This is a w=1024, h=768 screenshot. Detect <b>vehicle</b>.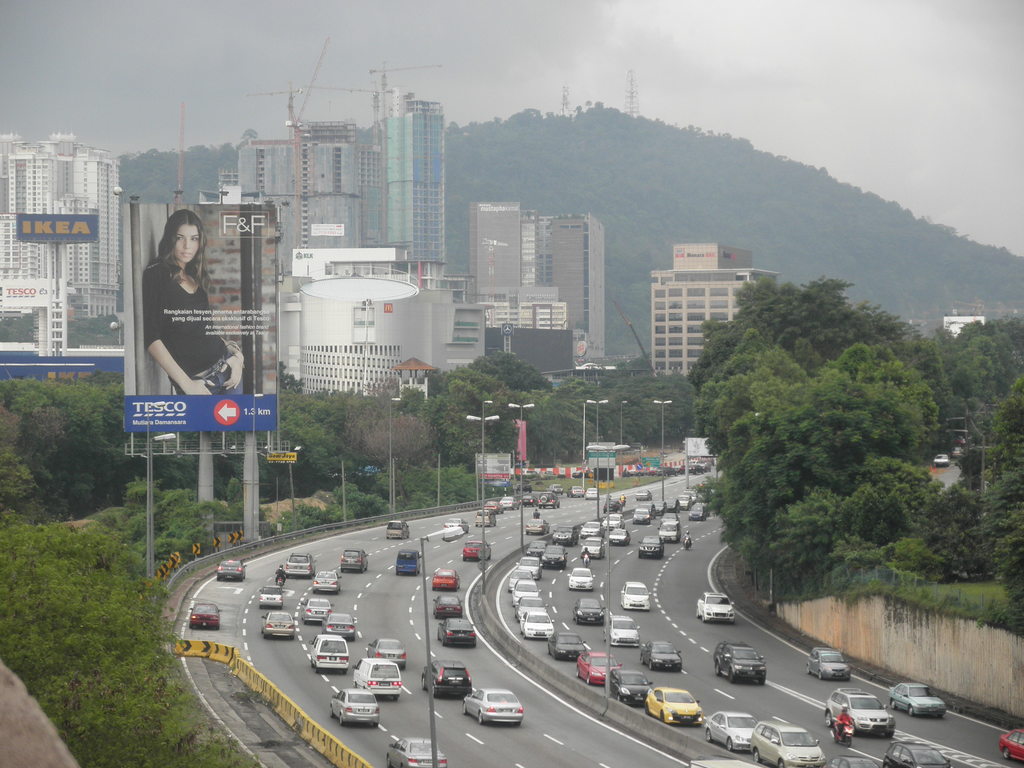
[x1=803, y1=645, x2=856, y2=680].
